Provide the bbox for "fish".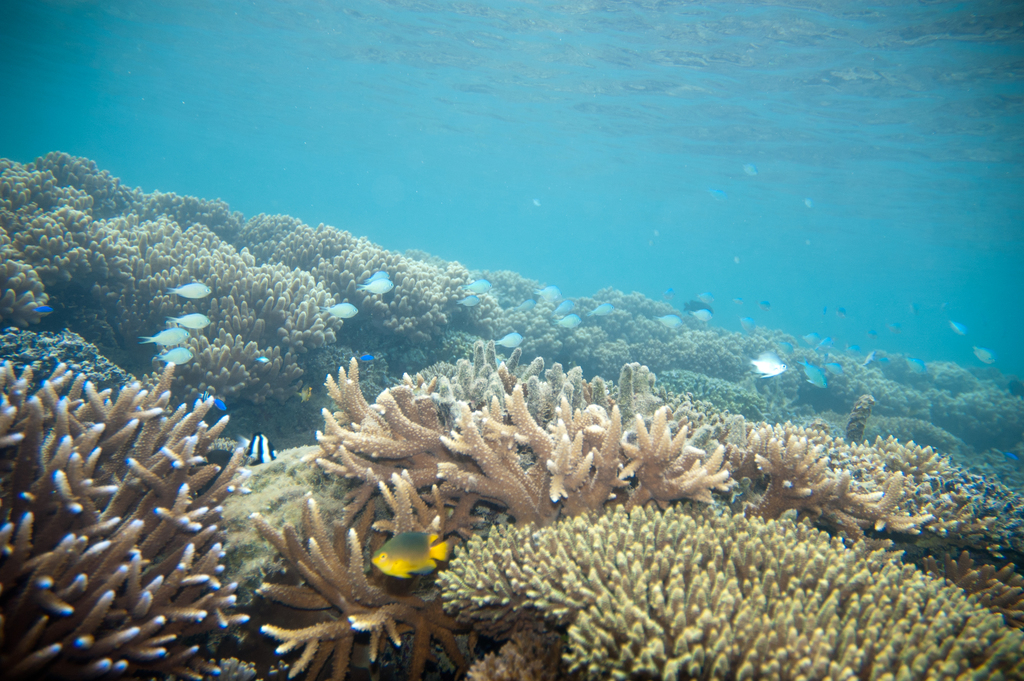
bbox(463, 275, 488, 293).
